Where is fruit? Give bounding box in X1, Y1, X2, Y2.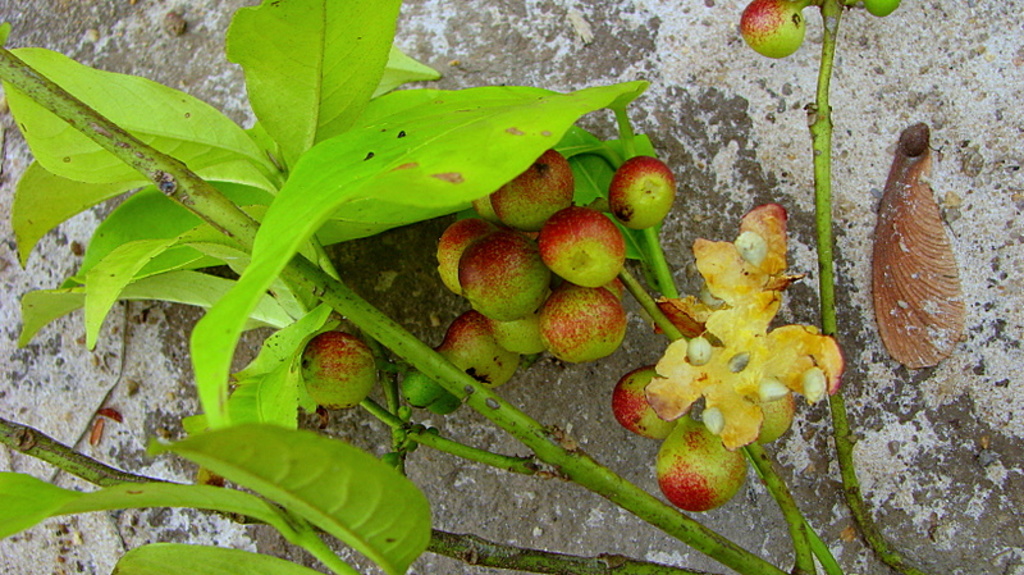
730, 0, 810, 61.
